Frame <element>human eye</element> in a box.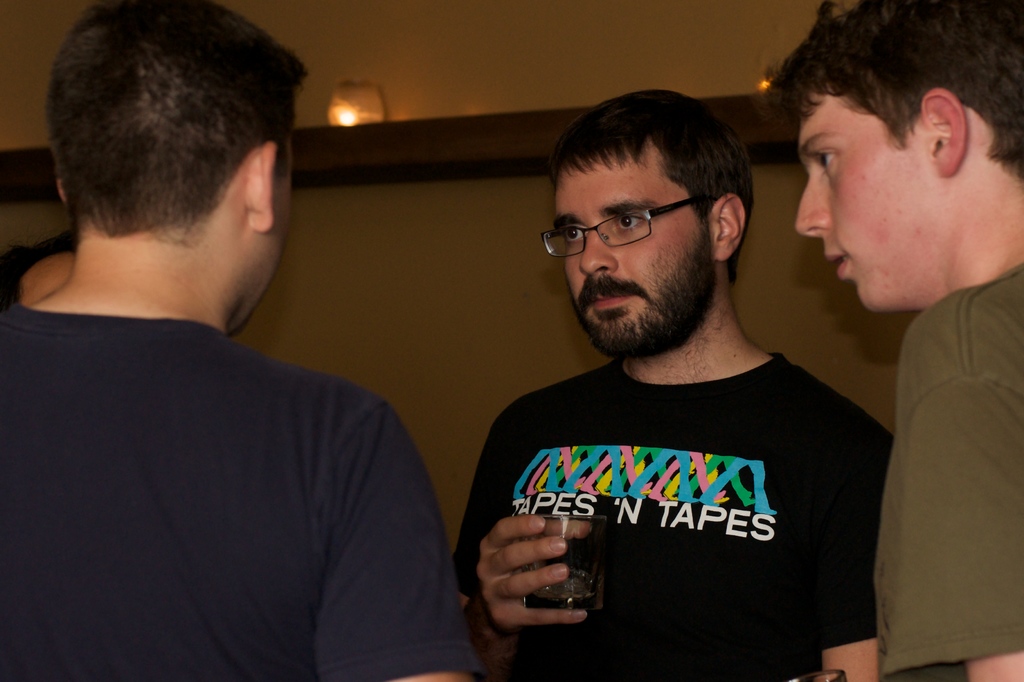
l=818, t=144, r=842, b=178.
